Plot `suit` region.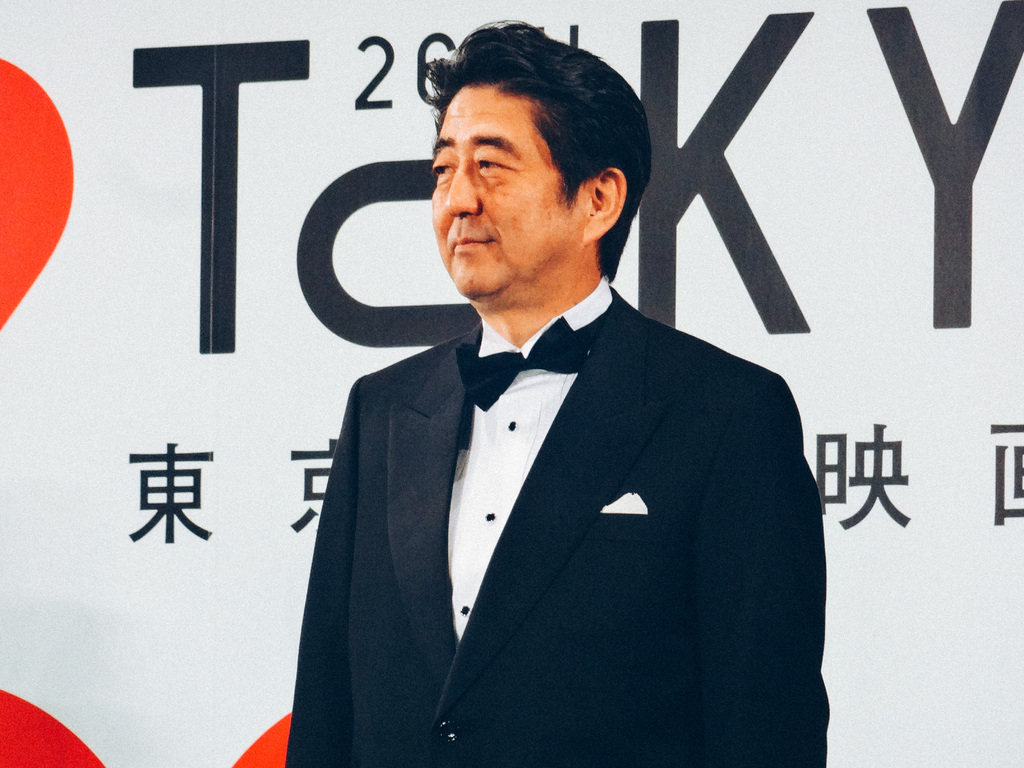
Plotted at <box>265,185,836,751</box>.
